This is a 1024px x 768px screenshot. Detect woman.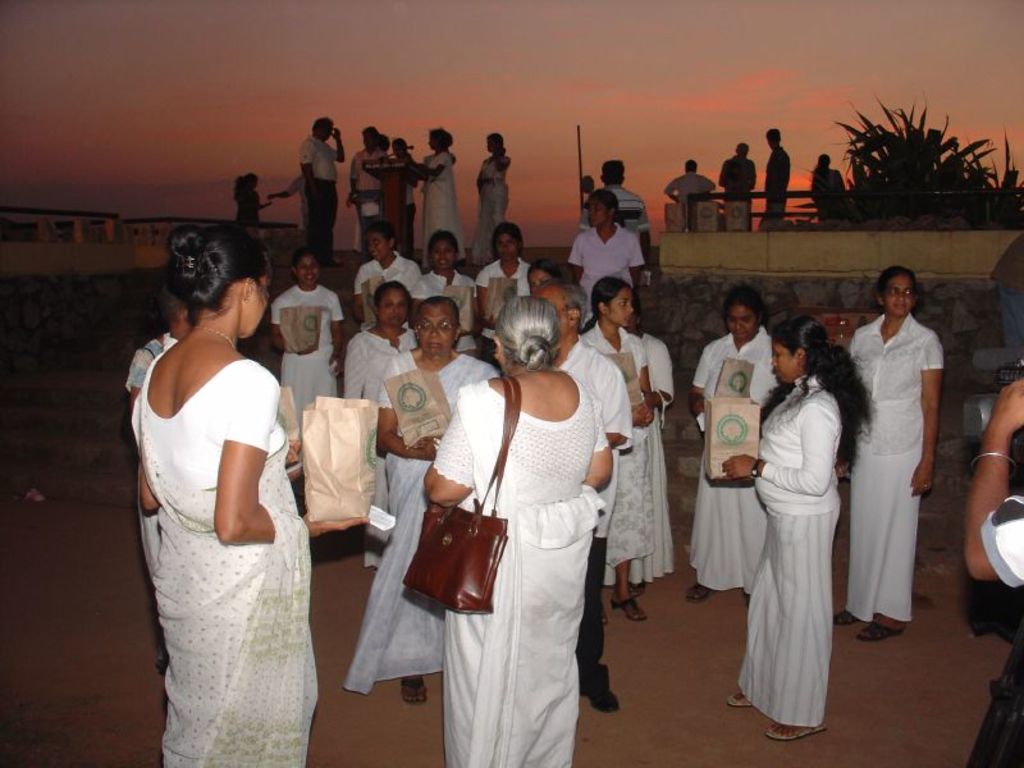
(564,191,645,296).
